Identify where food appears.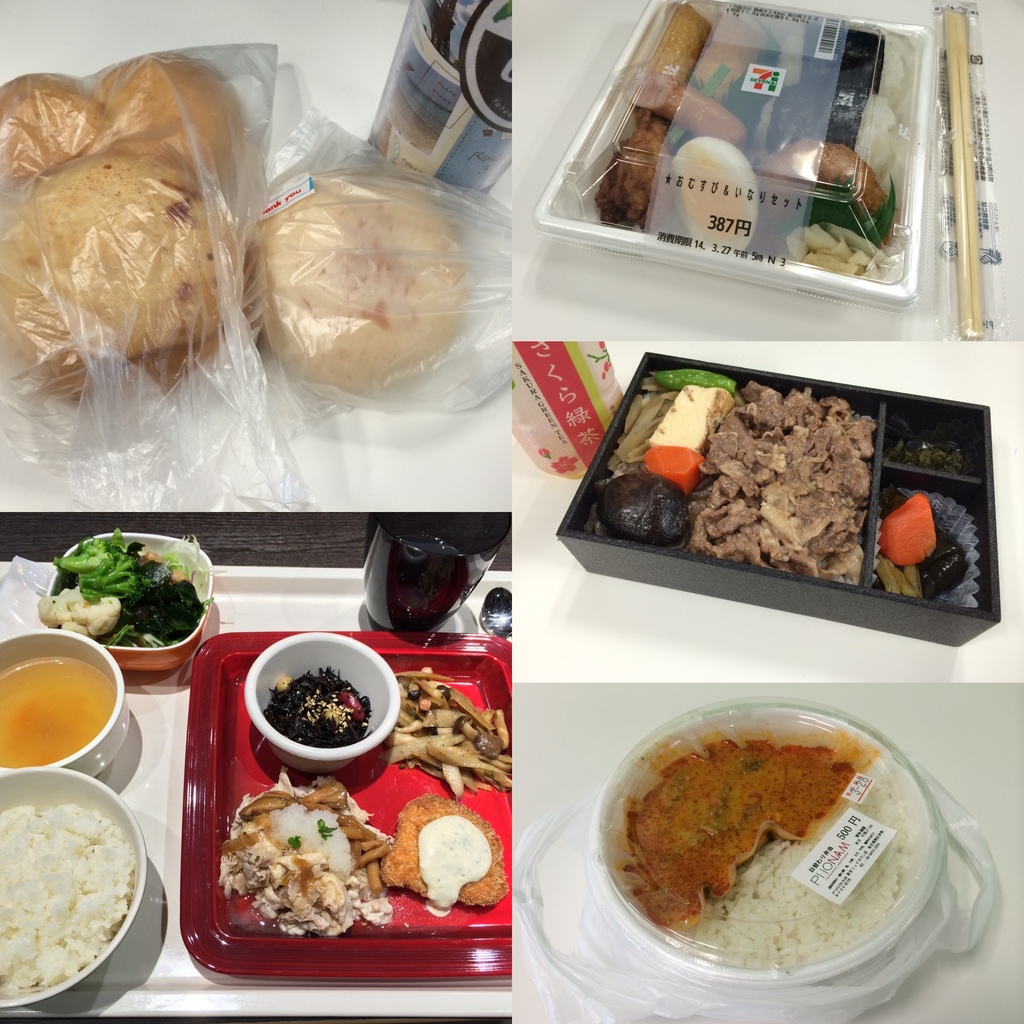
Appears at 261:666:375:749.
